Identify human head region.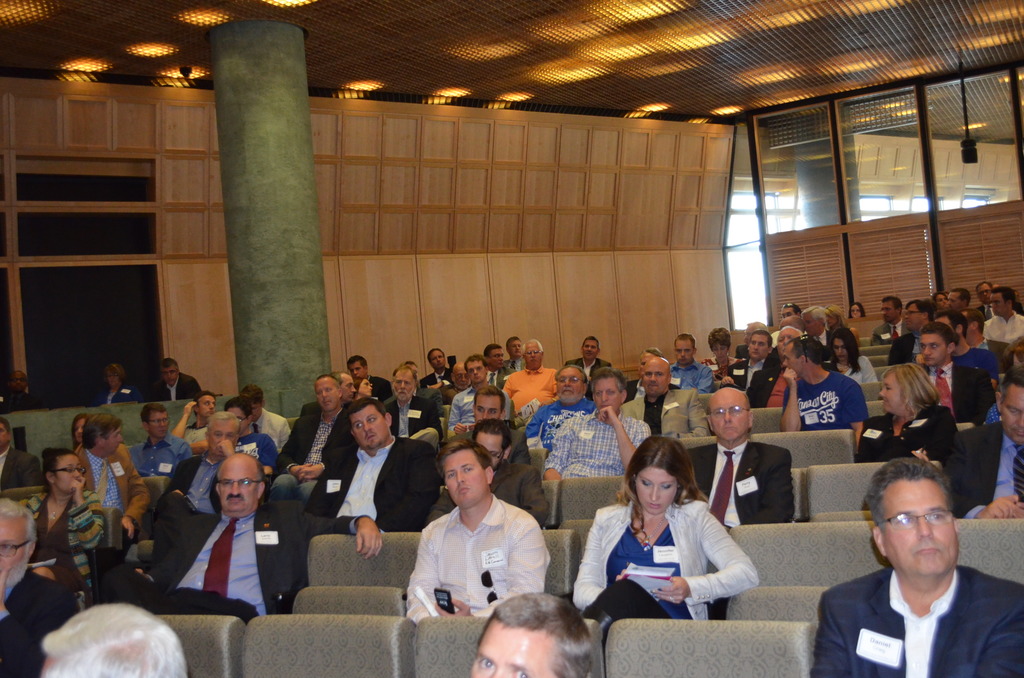
Region: [x1=707, y1=328, x2=729, y2=354].
